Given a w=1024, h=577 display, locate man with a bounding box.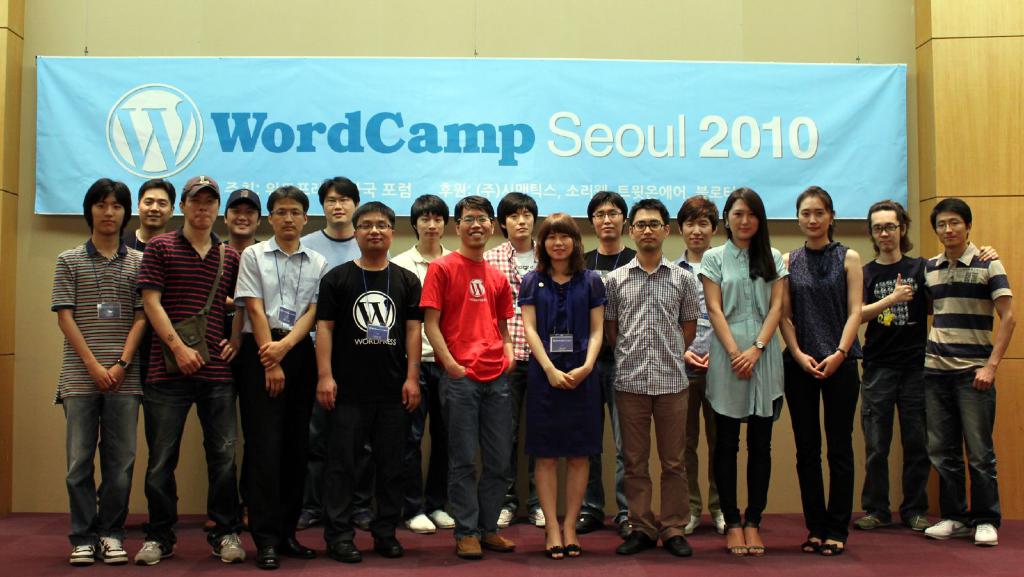
Located: pyautogui.locateOnScreen(918, 196, 1012, 548).
